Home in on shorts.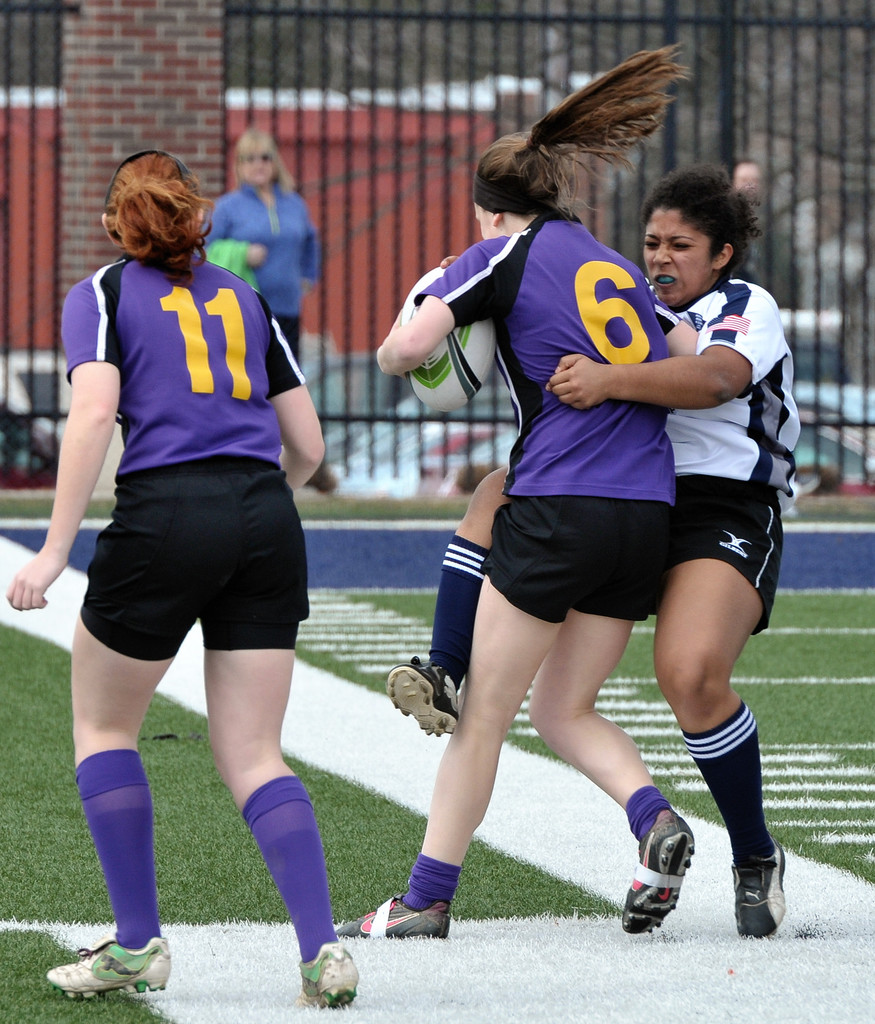
Homed in at Rect(274, 312, 304, 373).
